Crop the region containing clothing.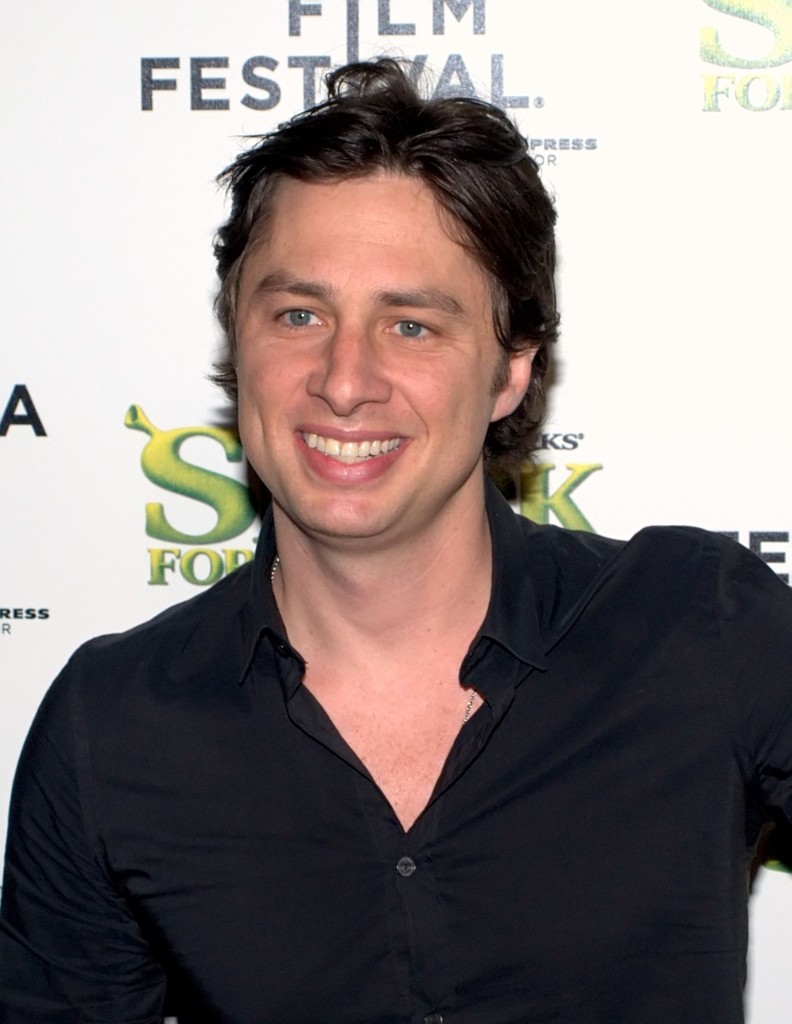
Crop region: bbox=(29, 493, 742, 1006).
